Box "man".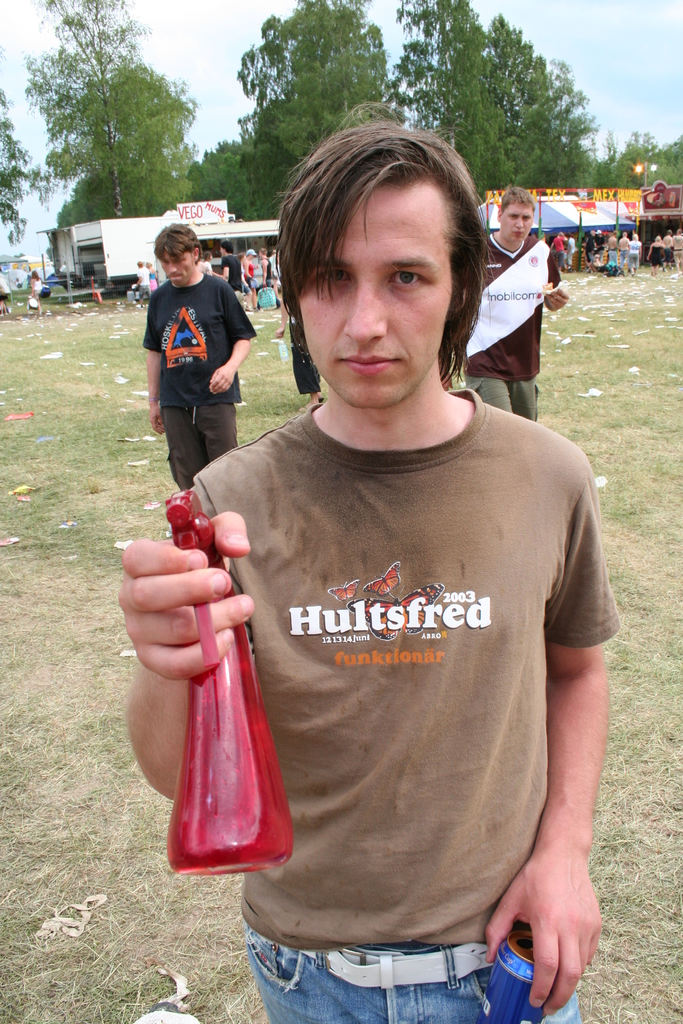
[x1=614, y1=230, x2=630, y2=267].
